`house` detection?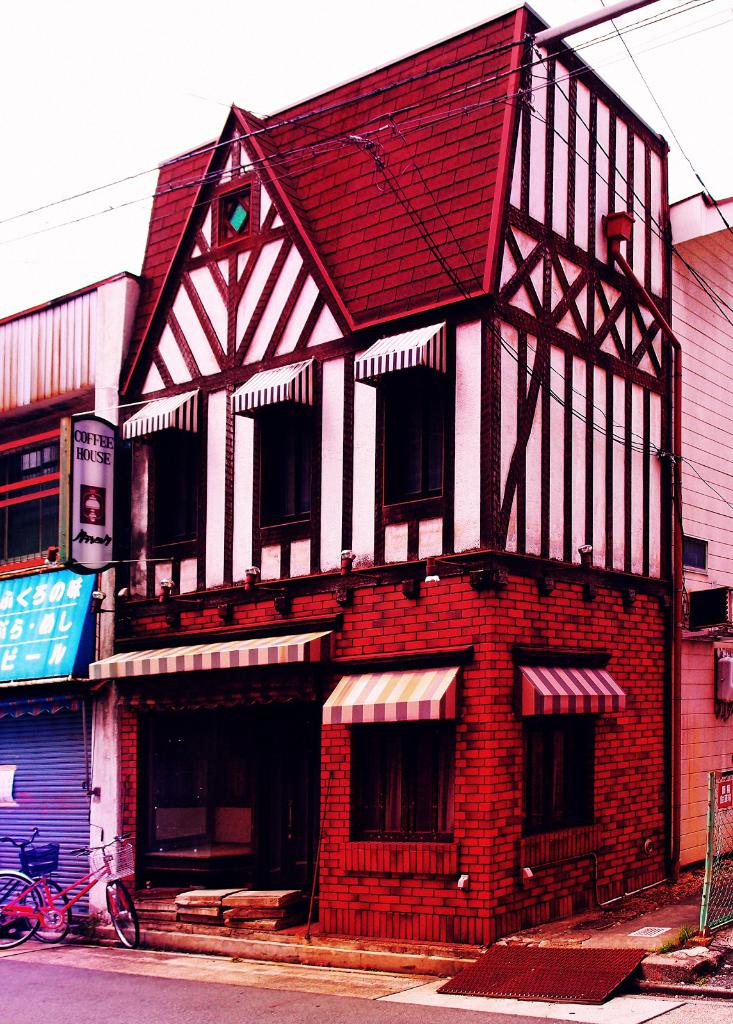
left=119, top=8, right=659, bottom=973
